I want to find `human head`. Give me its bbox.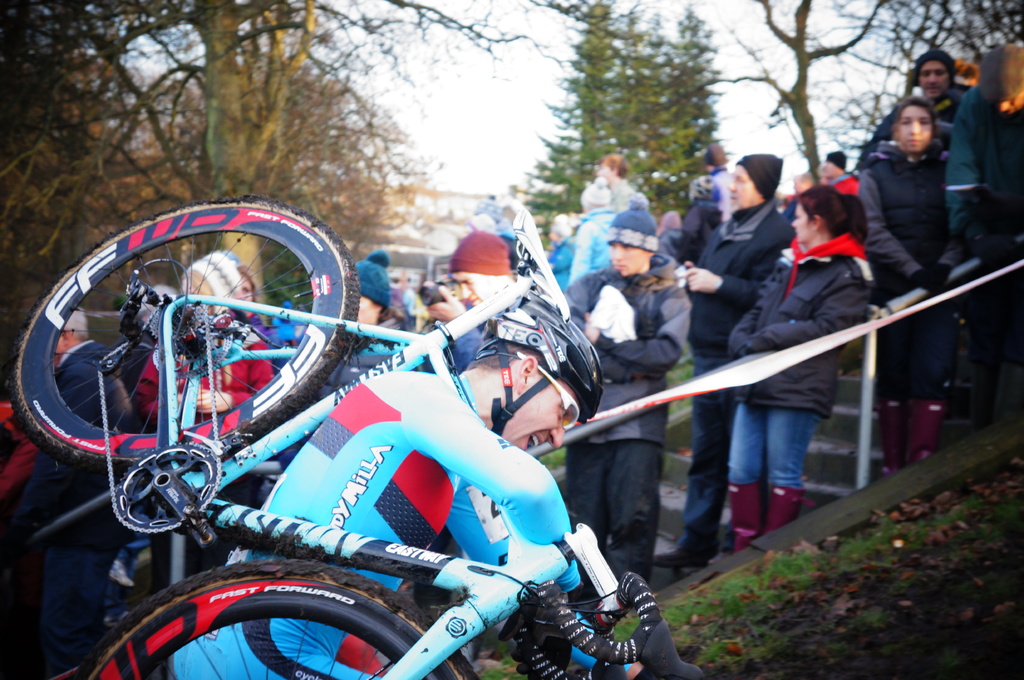
crop(728, 154, 781, 211).
